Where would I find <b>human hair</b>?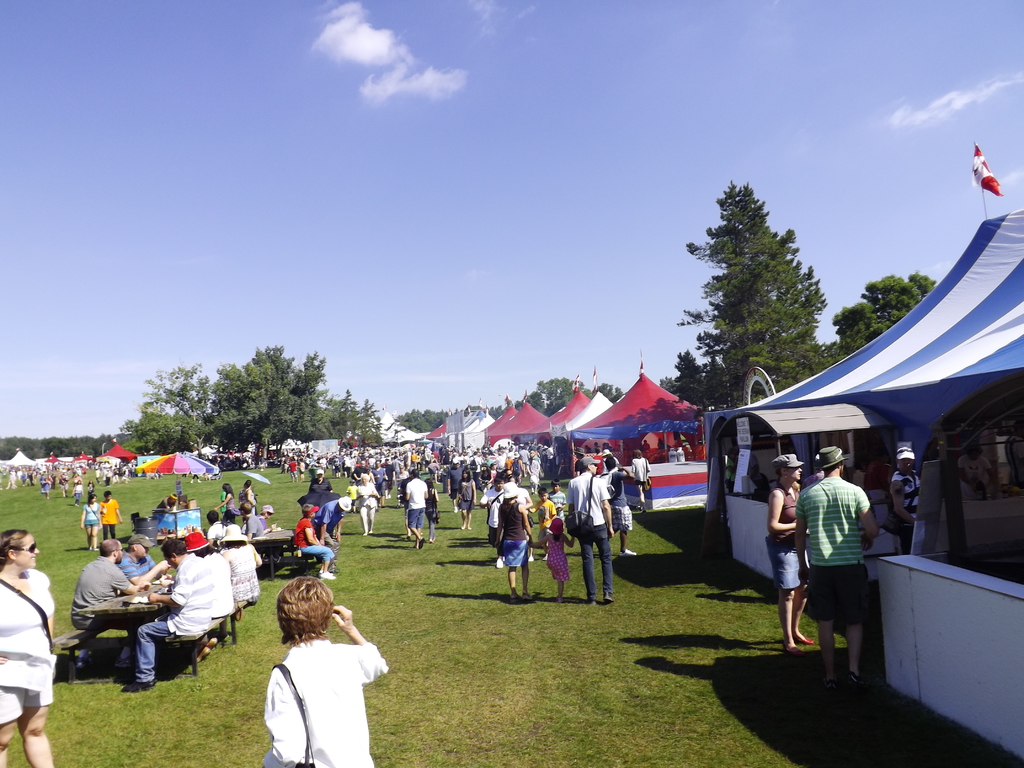
At bbox=(243, 481, 248, 486).
